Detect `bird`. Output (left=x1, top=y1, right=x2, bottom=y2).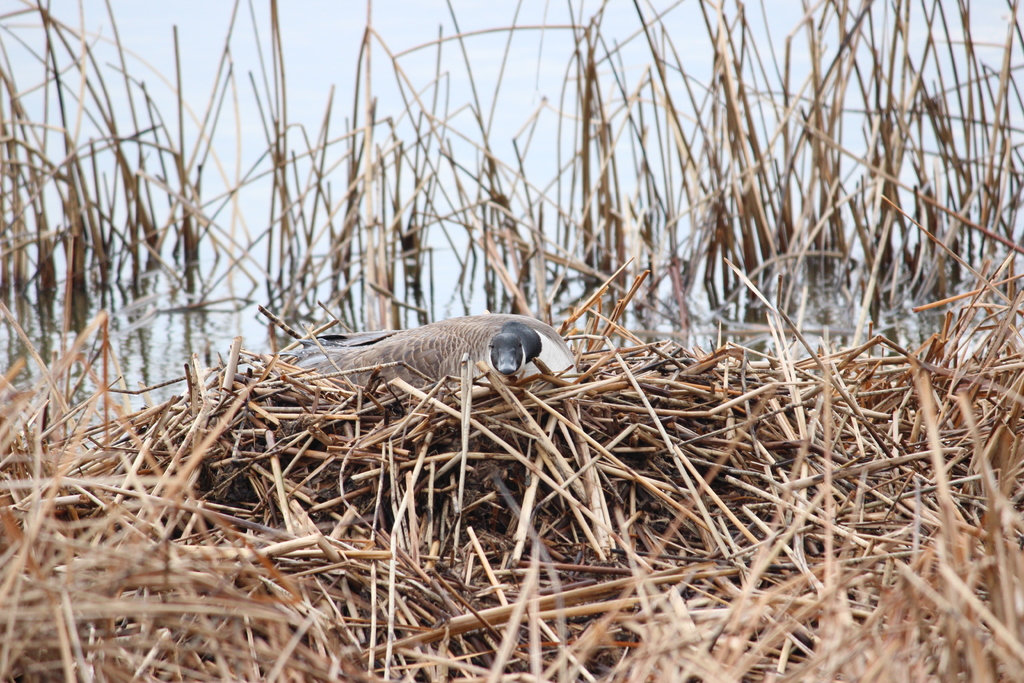
(left=259, top=303, right=579, bottom=380).
